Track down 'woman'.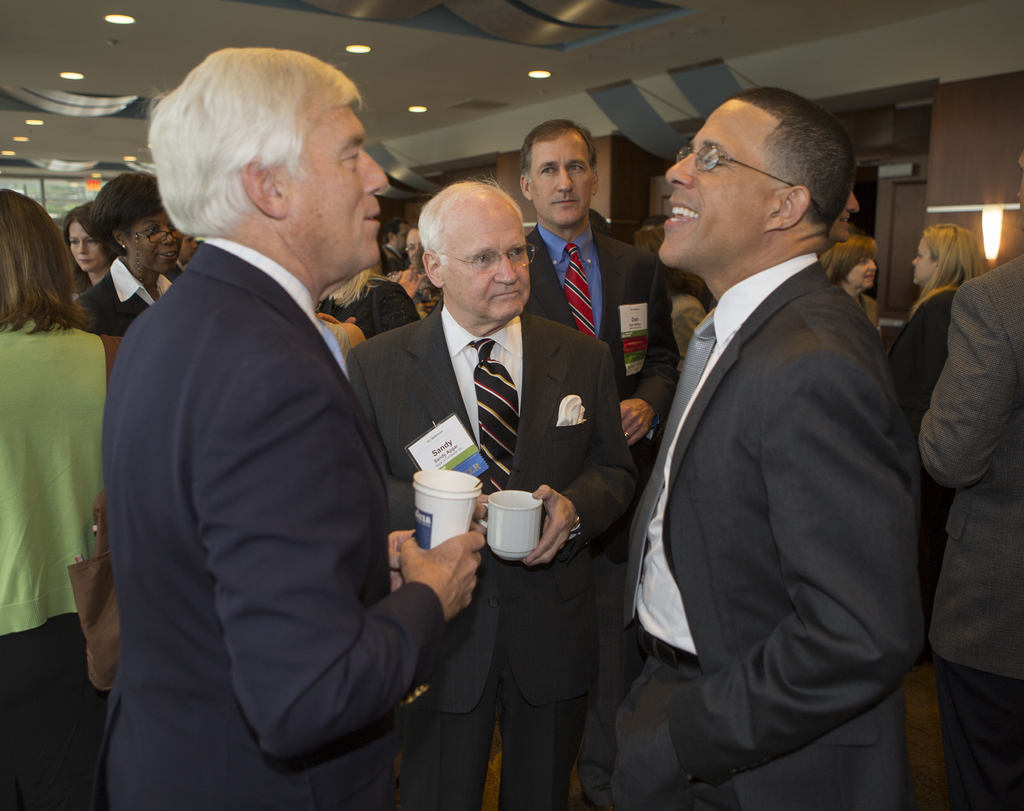
Tracked to bbox=[386, 227, 442, 320].
